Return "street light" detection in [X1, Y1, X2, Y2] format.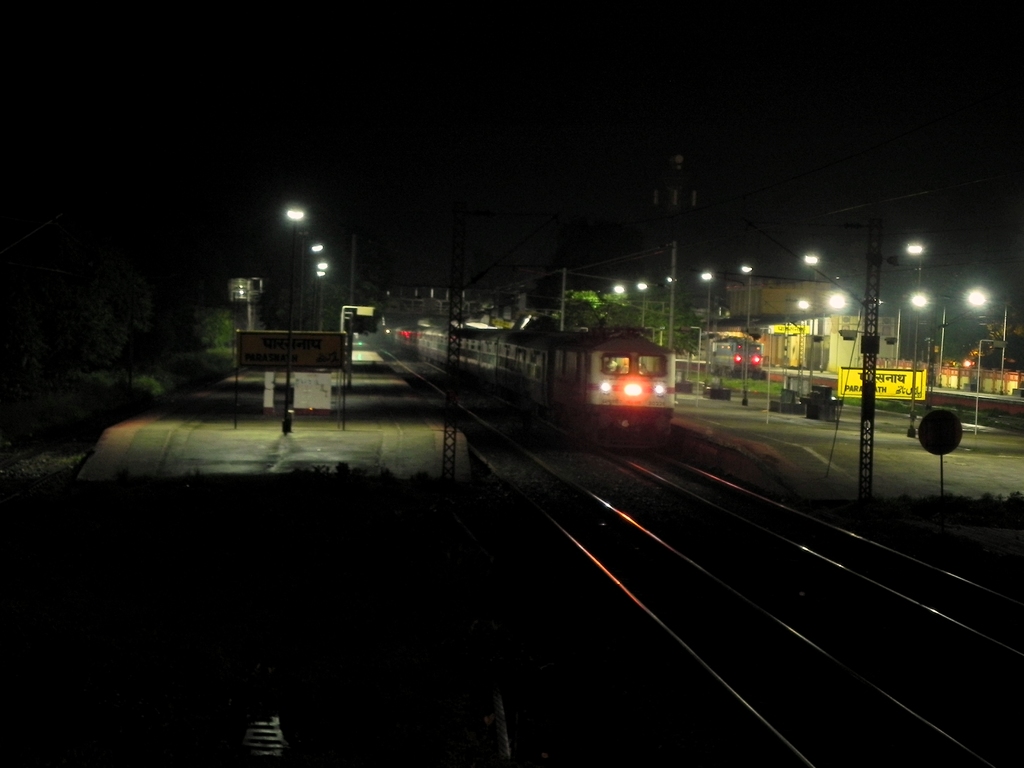
[979, 336, 1007, 436].
